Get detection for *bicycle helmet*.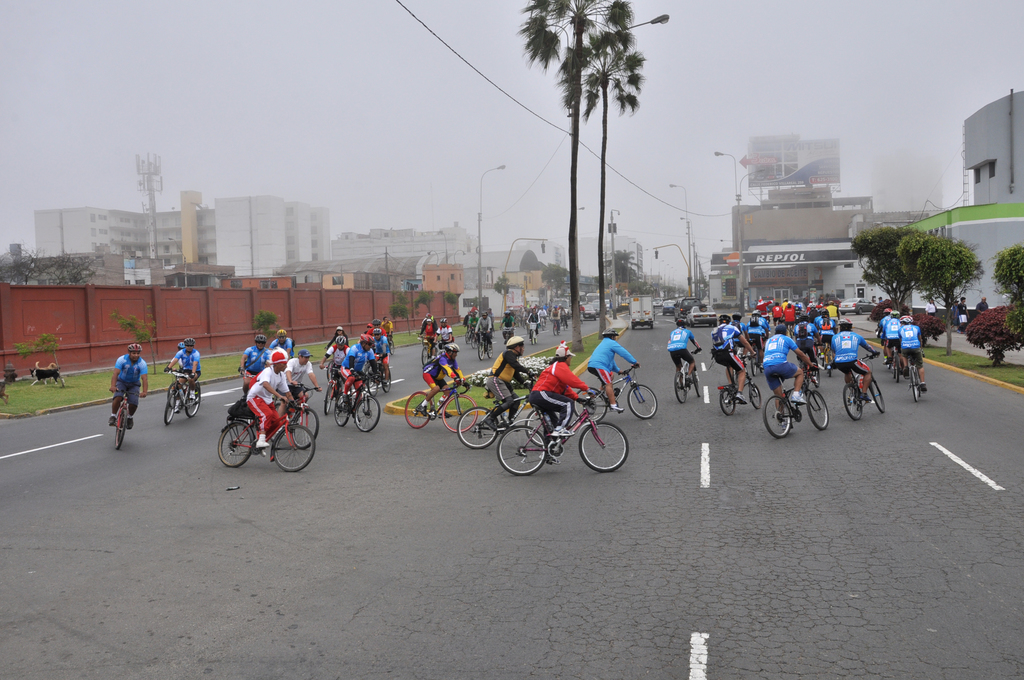
Detection: <region>278, 330, 285, 336</region>.
